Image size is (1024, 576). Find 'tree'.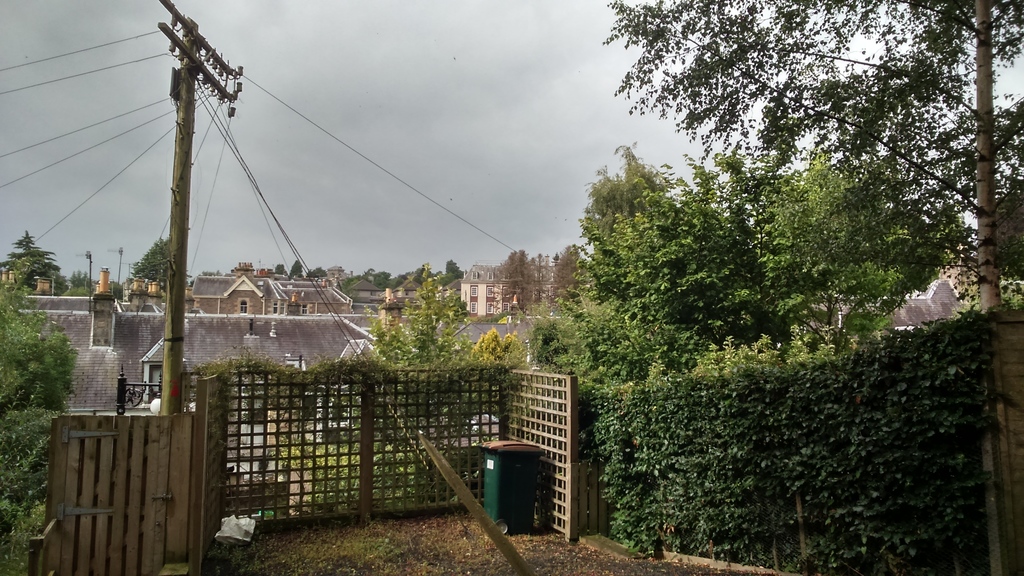
(0,305,85,575).
